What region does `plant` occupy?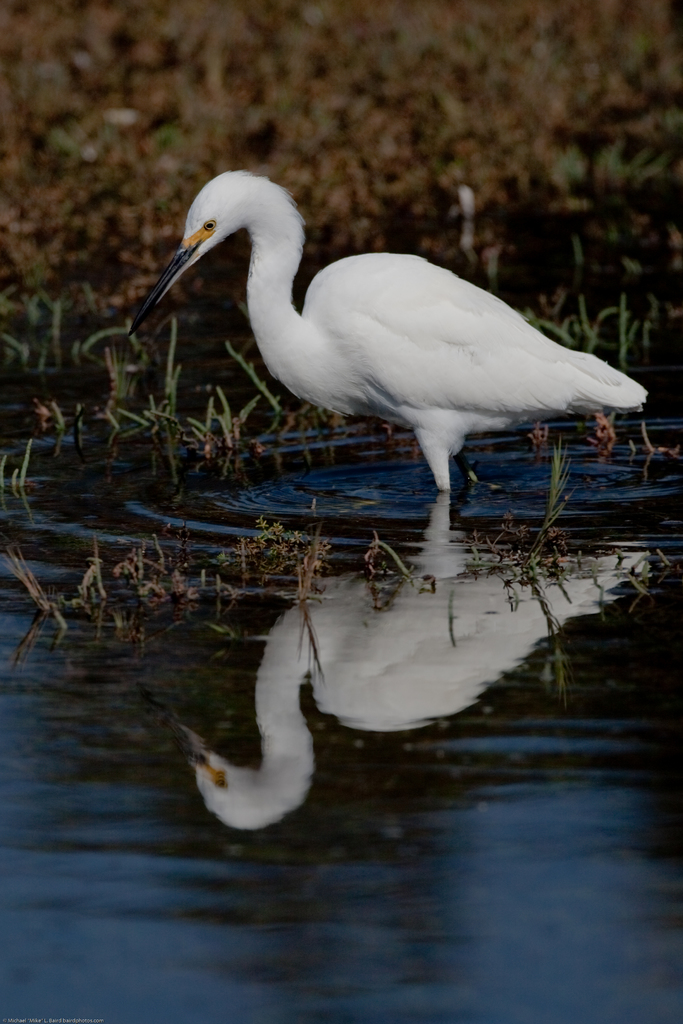
rect(131, 531, 210, 603).
